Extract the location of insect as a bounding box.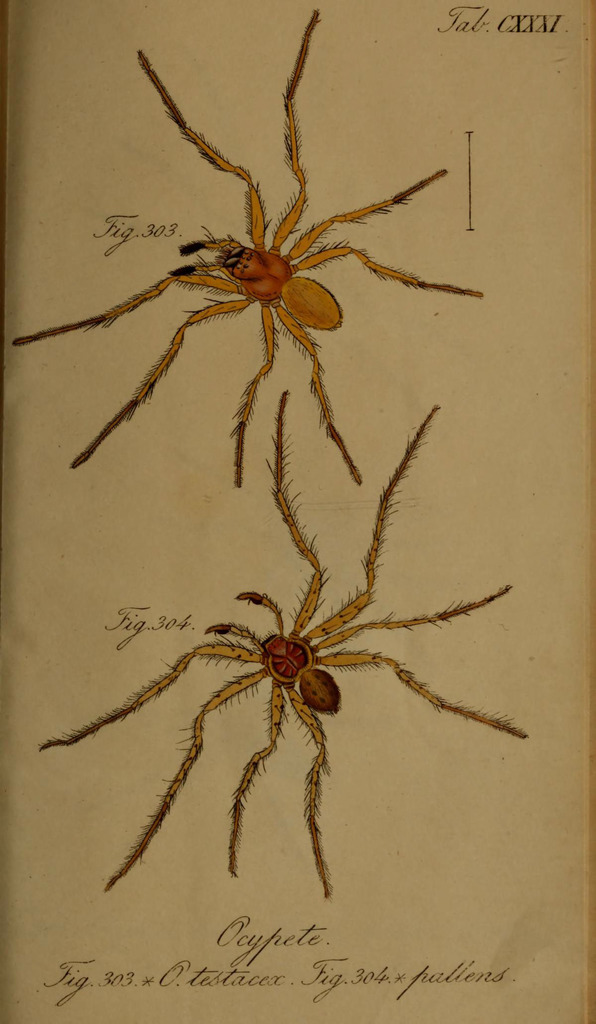
left=12, top=13, right=483, bottom=483.
